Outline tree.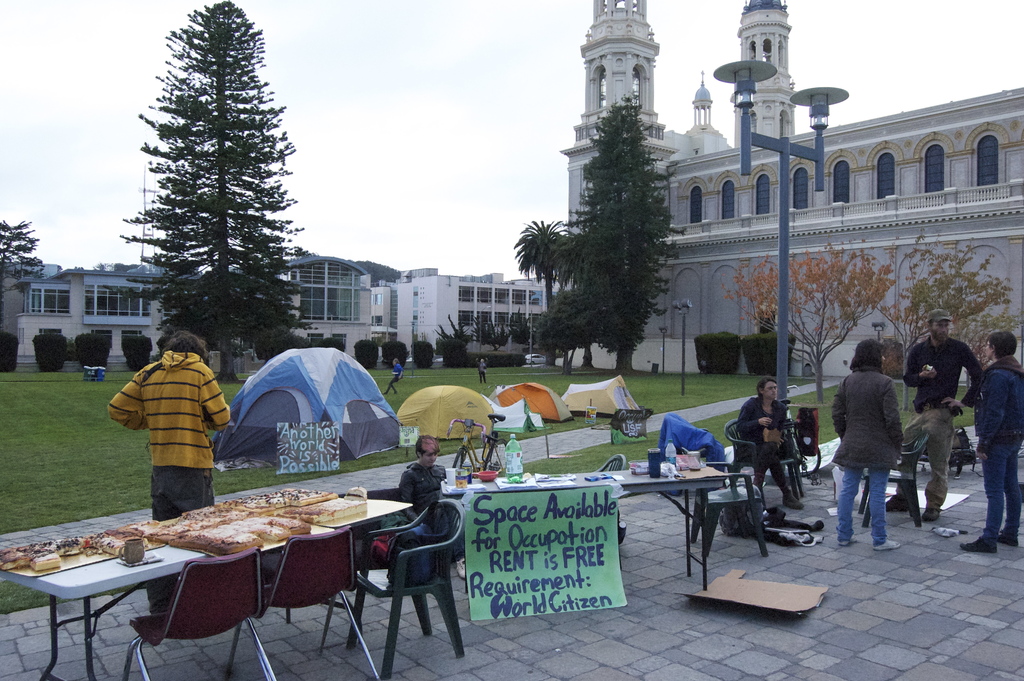
Outline: BBox(0, 218, 50, 303).
